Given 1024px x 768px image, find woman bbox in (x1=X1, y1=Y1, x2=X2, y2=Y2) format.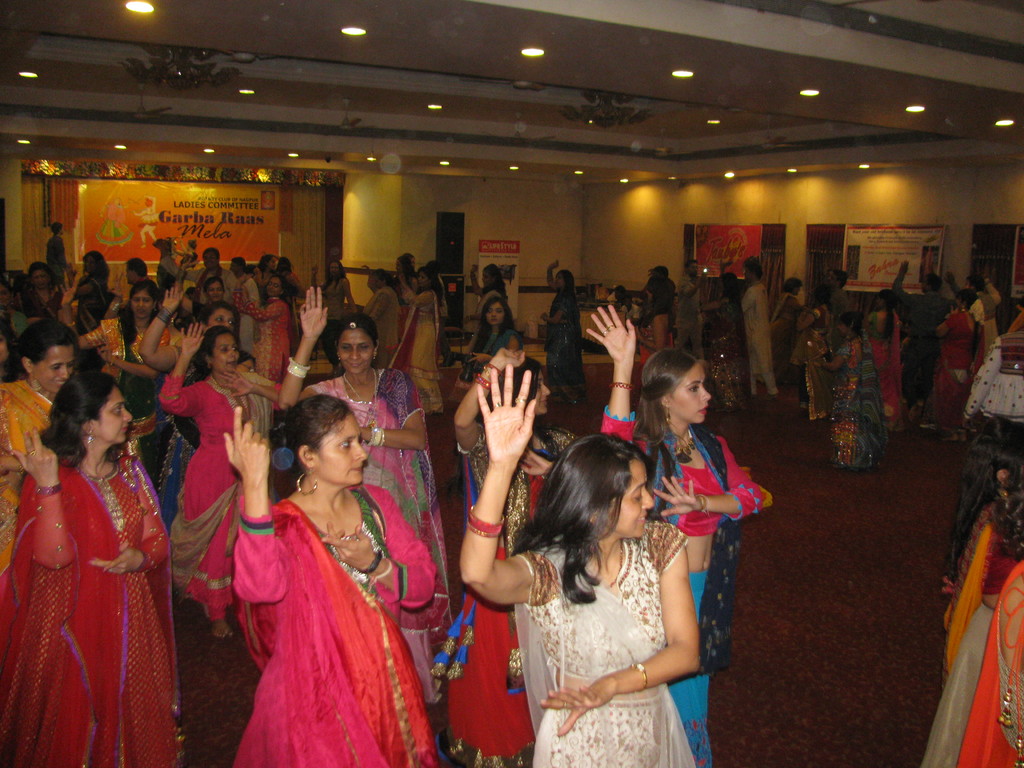
(x1=954, y1=489, x2=1023, y2=767).
